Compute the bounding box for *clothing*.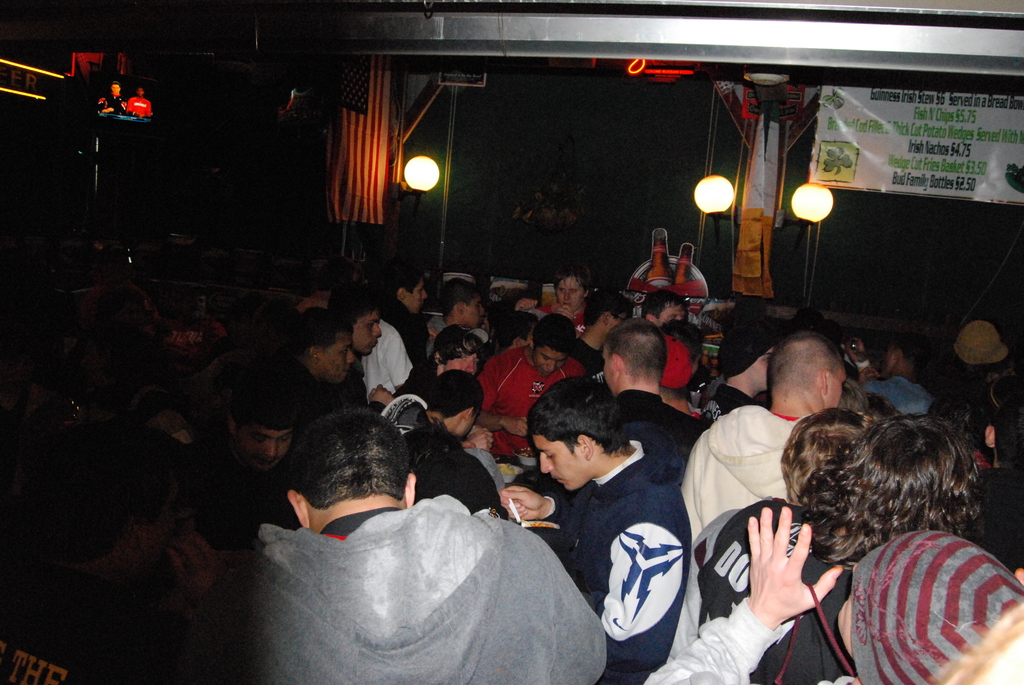
(x1=653, y1=601, x2=861, y2=684).
